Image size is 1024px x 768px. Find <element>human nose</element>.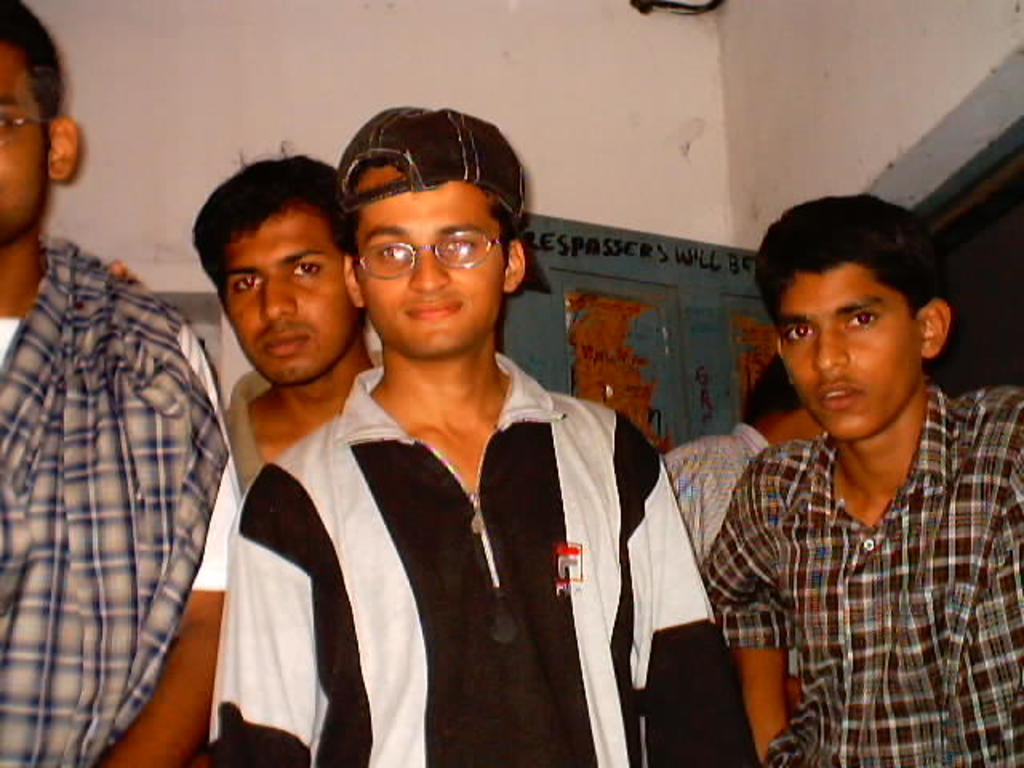
BBox(264, 270, 298, 323).
